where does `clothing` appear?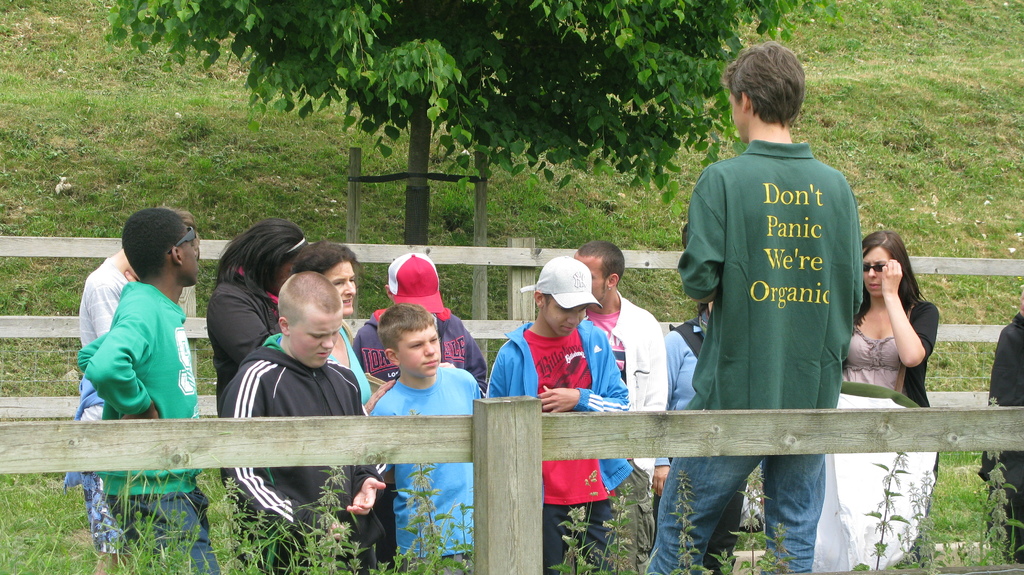
Appears at x1=979 y1=308 x2=1023 y2=565.
